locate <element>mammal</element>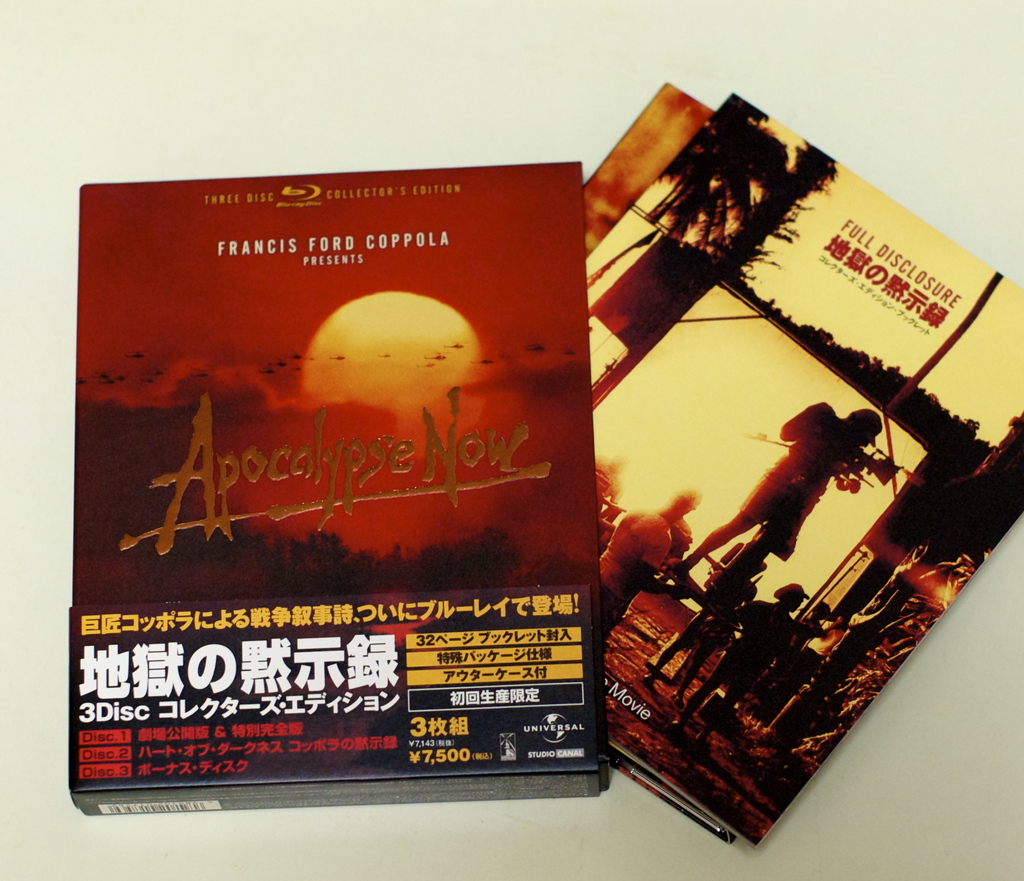
688/579/801/706
